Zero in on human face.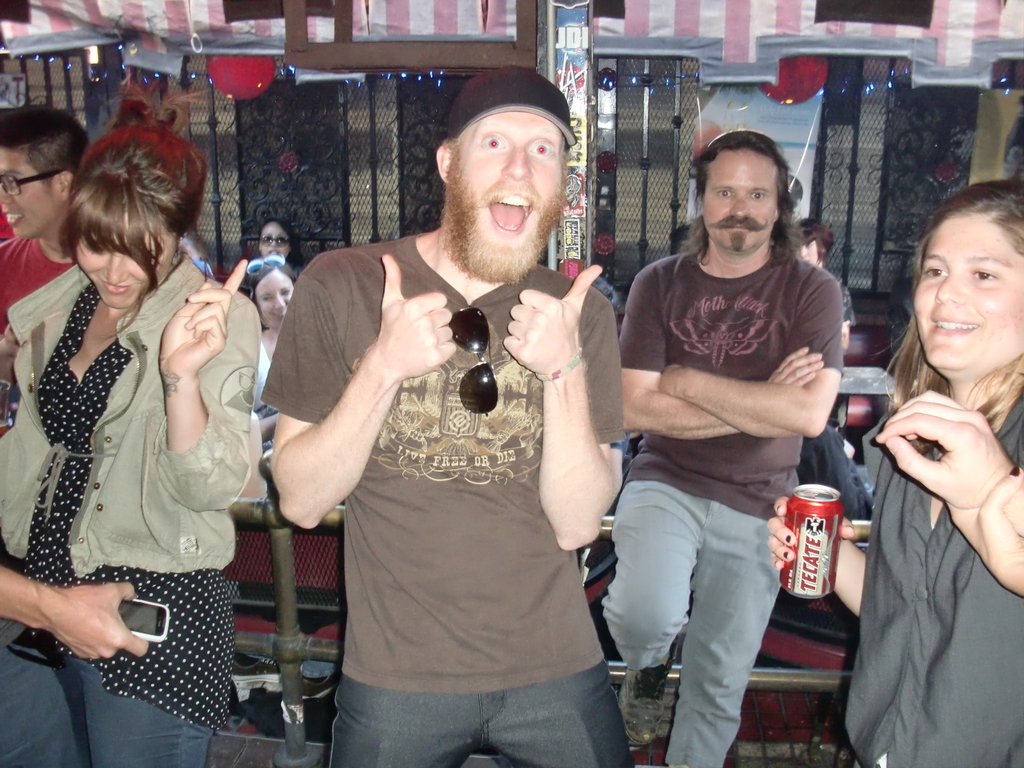
Zeroed in: {"x1": 913, "y1": 214, "x2": 1023, "y2": 379}.
